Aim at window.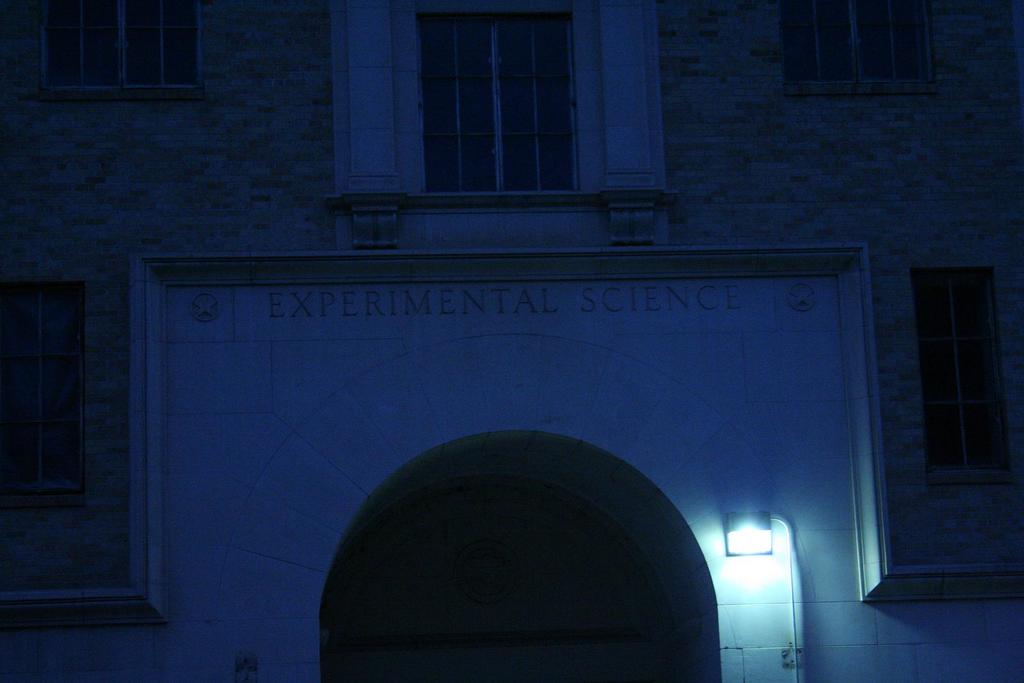
Aimed at 763/0/954/93.
